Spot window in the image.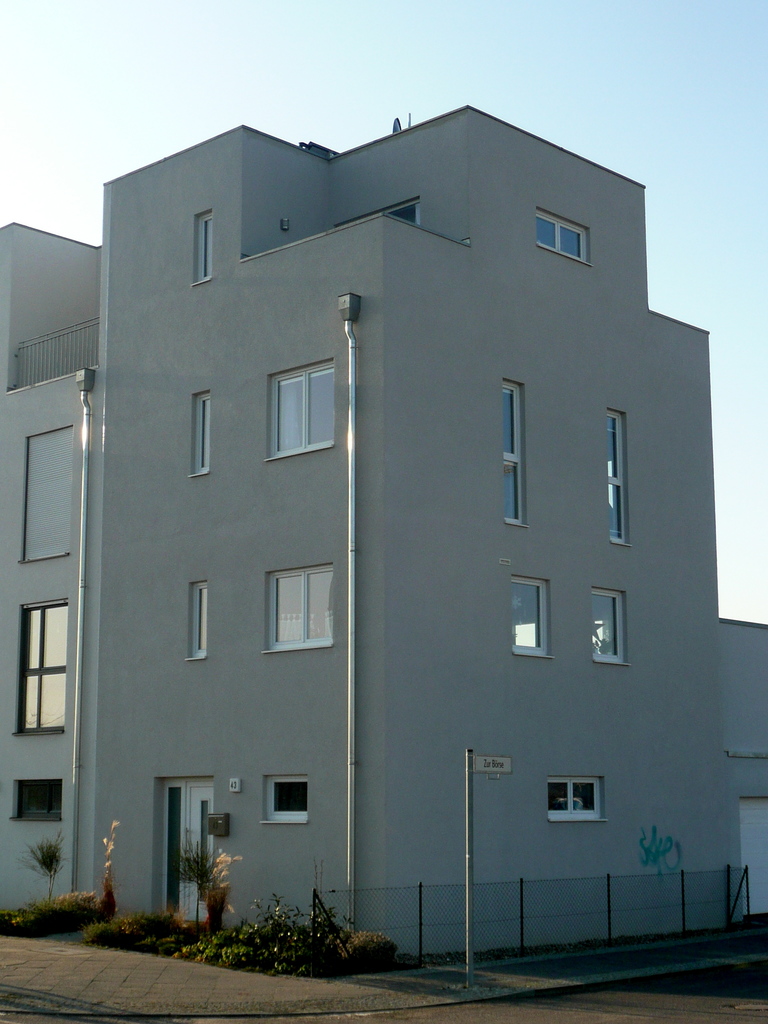
window found at 589/588/623/659.
